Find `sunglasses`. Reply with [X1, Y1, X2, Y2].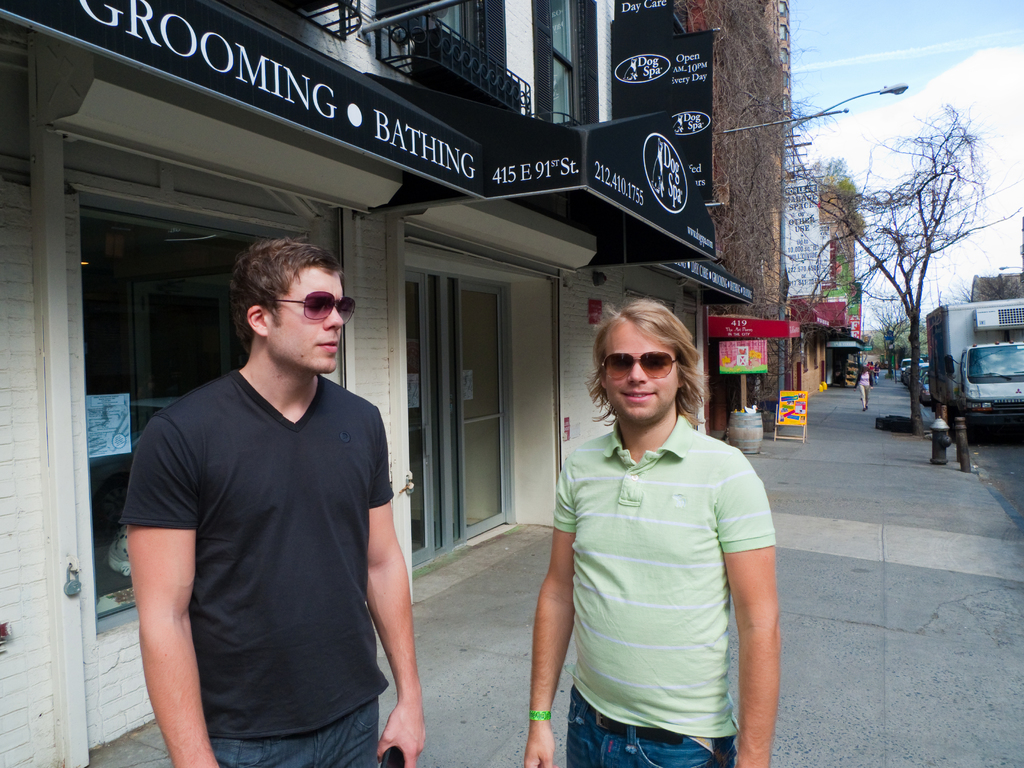
[600, 351, 680, 382].
